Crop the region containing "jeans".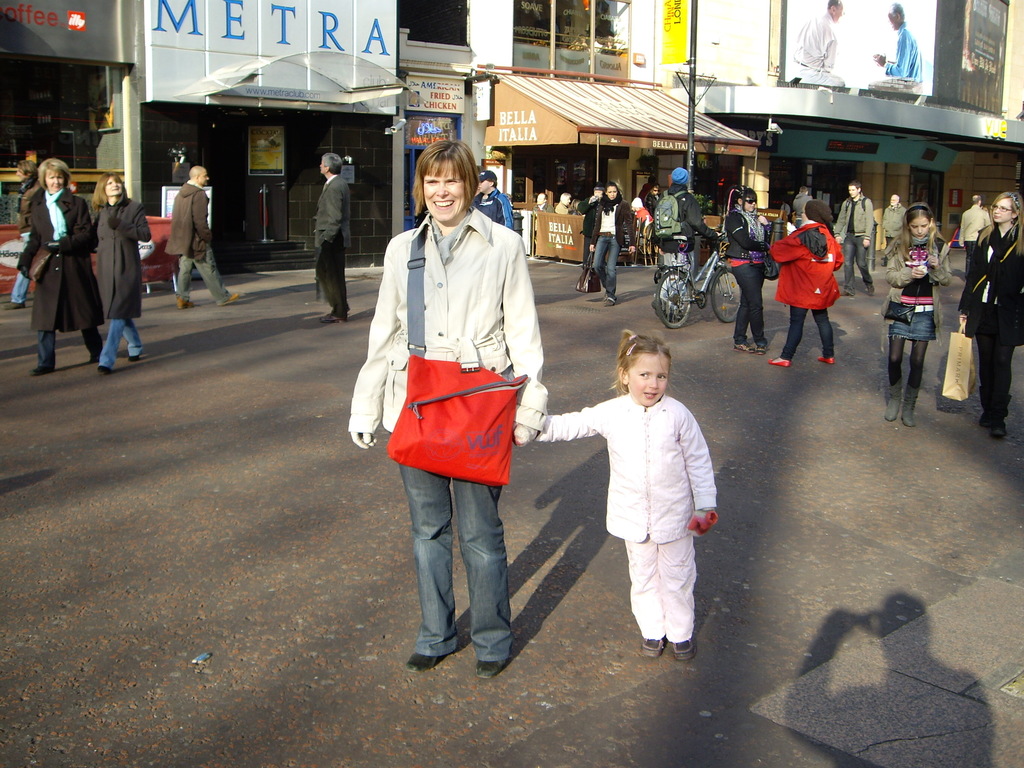
Crop region: rect(781, 301, 834, 354).
